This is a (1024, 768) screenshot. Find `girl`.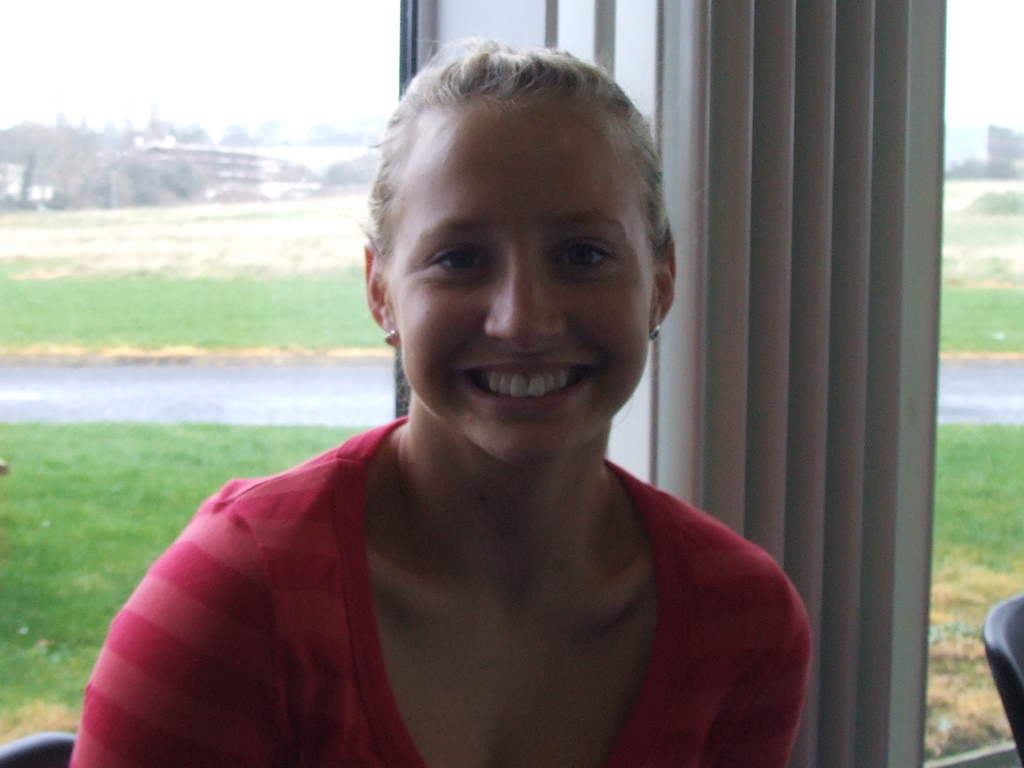
Bounding box: [left=68, top=38, right=817, bottom=767].
